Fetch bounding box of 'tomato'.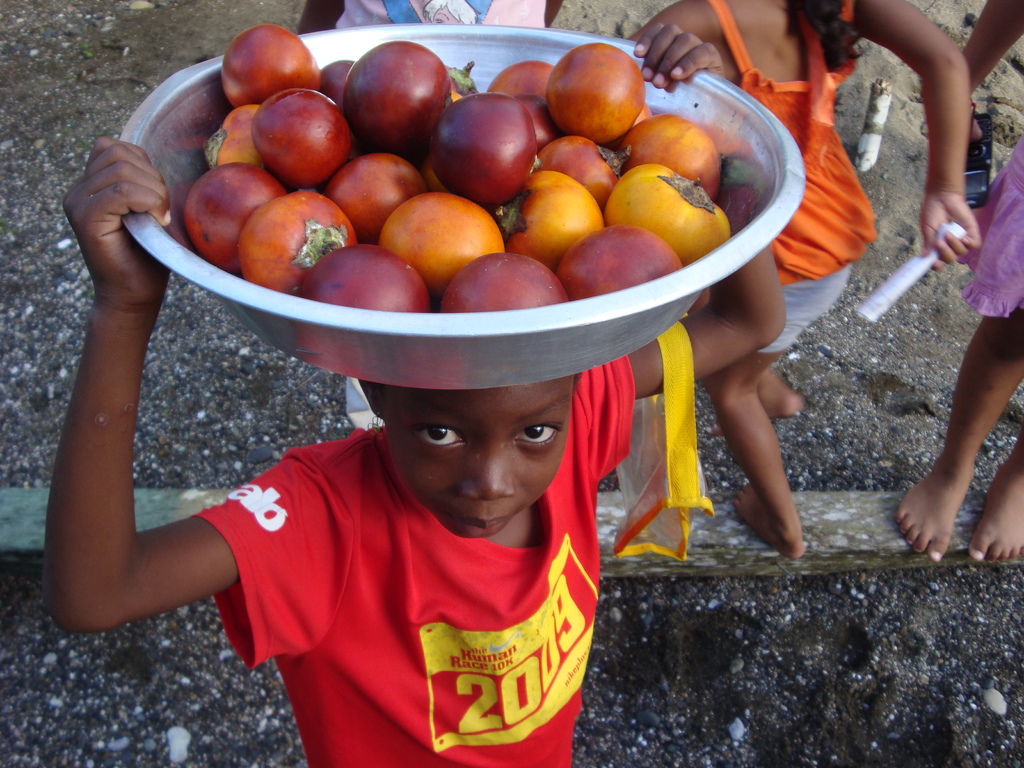
Bbox: 488, 50, 563, 109.
